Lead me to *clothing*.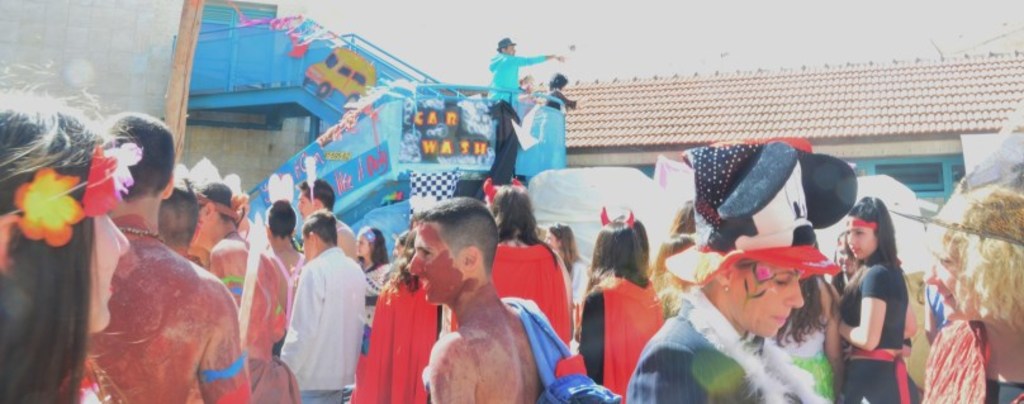
Lead to BBox(580, 276, 662, 385).
